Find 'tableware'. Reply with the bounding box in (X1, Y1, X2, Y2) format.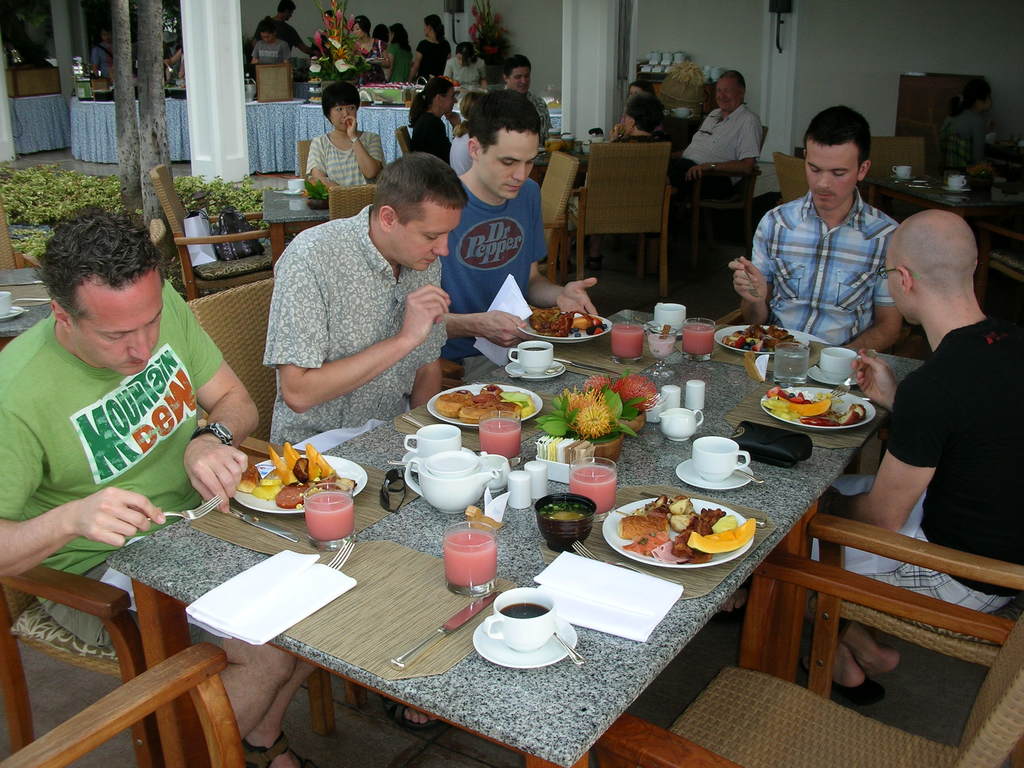
(387, 458, 419, 468).
